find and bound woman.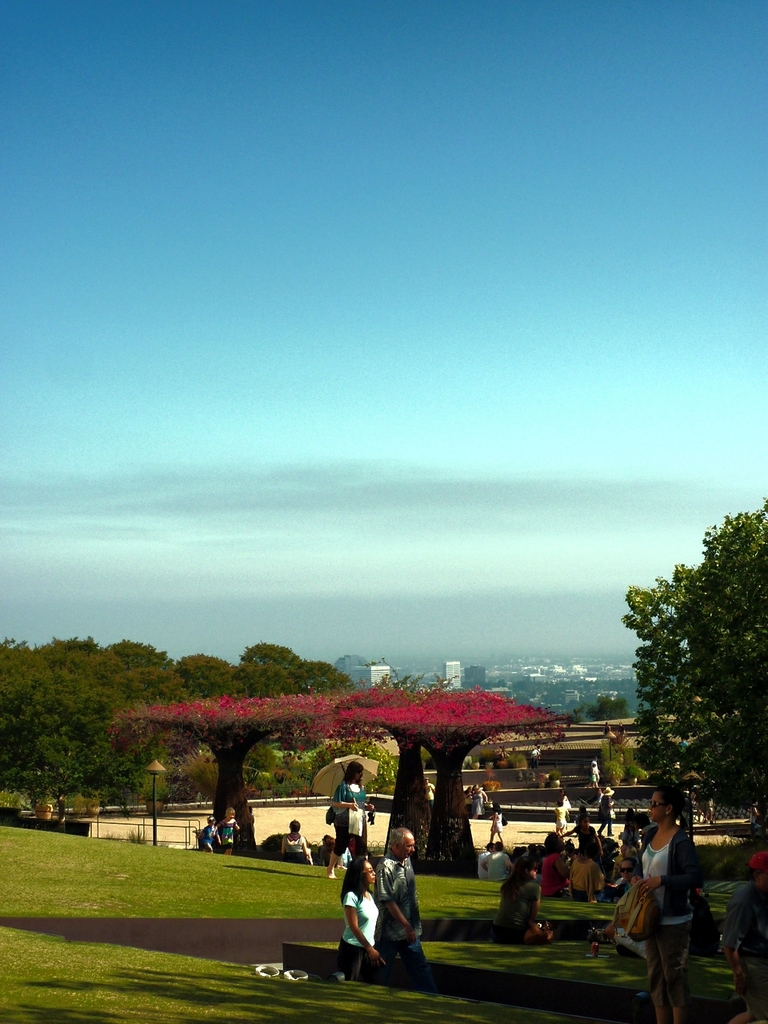
Bound: x1=536, y1=830, x2=564, y2=894.
